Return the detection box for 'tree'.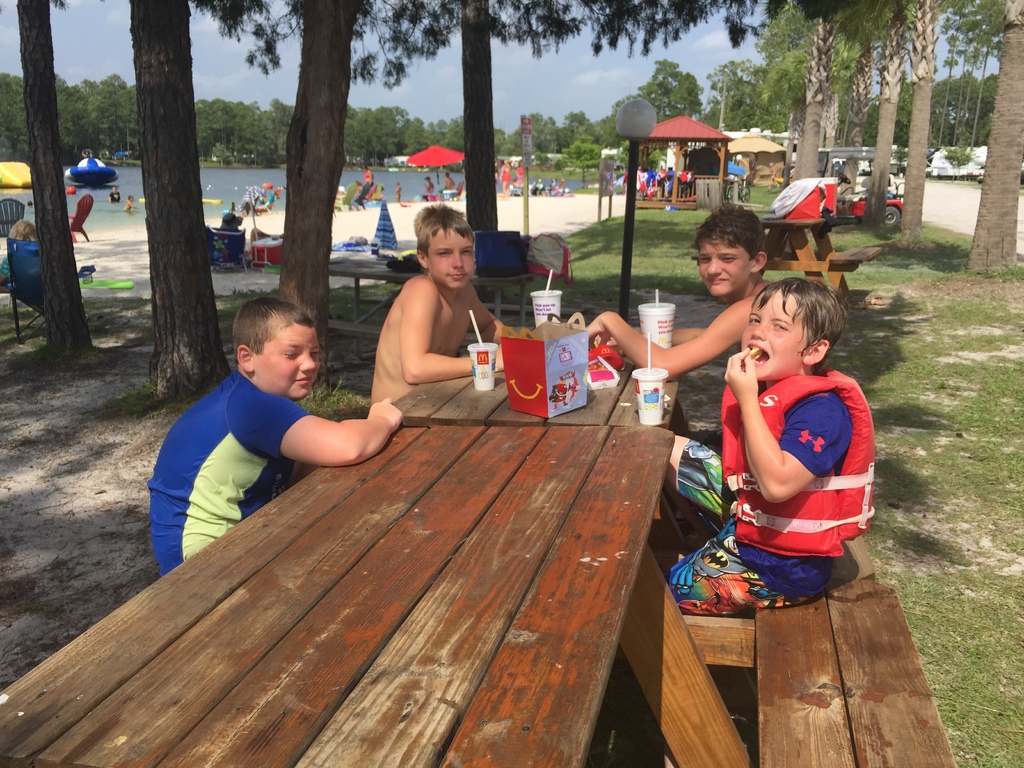
{"x1": 631, "y1": 56, "x2": 703, "y2": 122}.
